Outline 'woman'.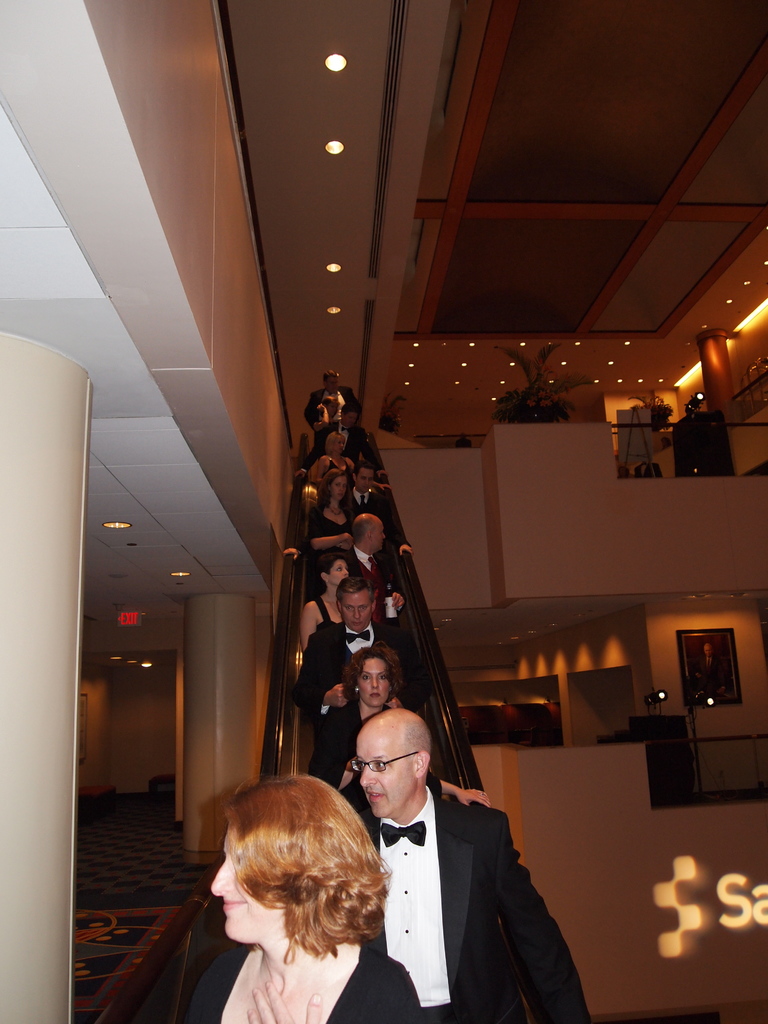
Outline: x1=292, y1=547, x2=382, y2=646.
